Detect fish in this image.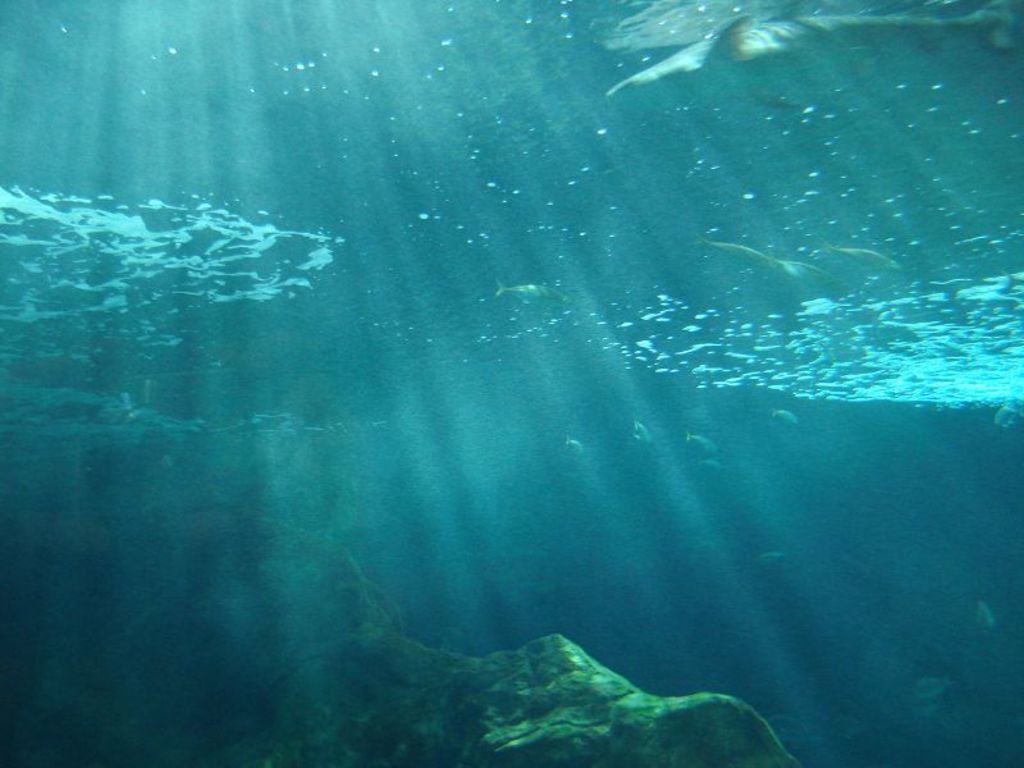
Detection: [left=497, top=283, right=564, bottom=305].
